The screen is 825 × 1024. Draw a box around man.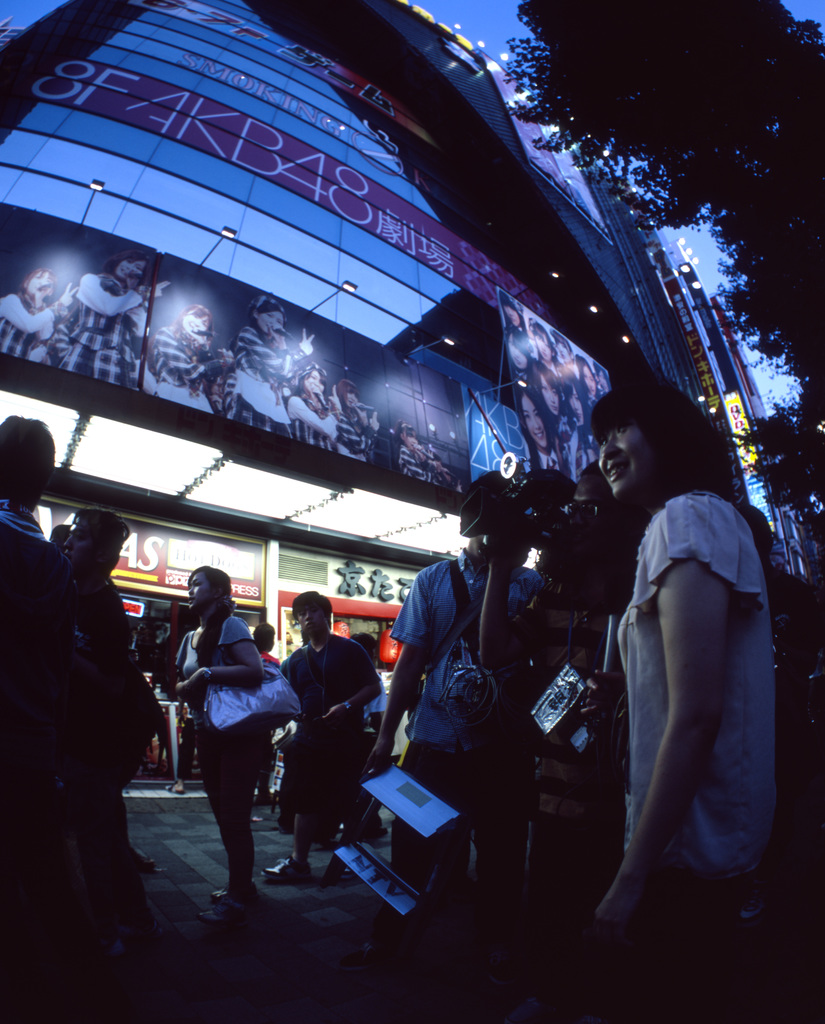
x1=260, y1=586, x2=380, y2=881.
